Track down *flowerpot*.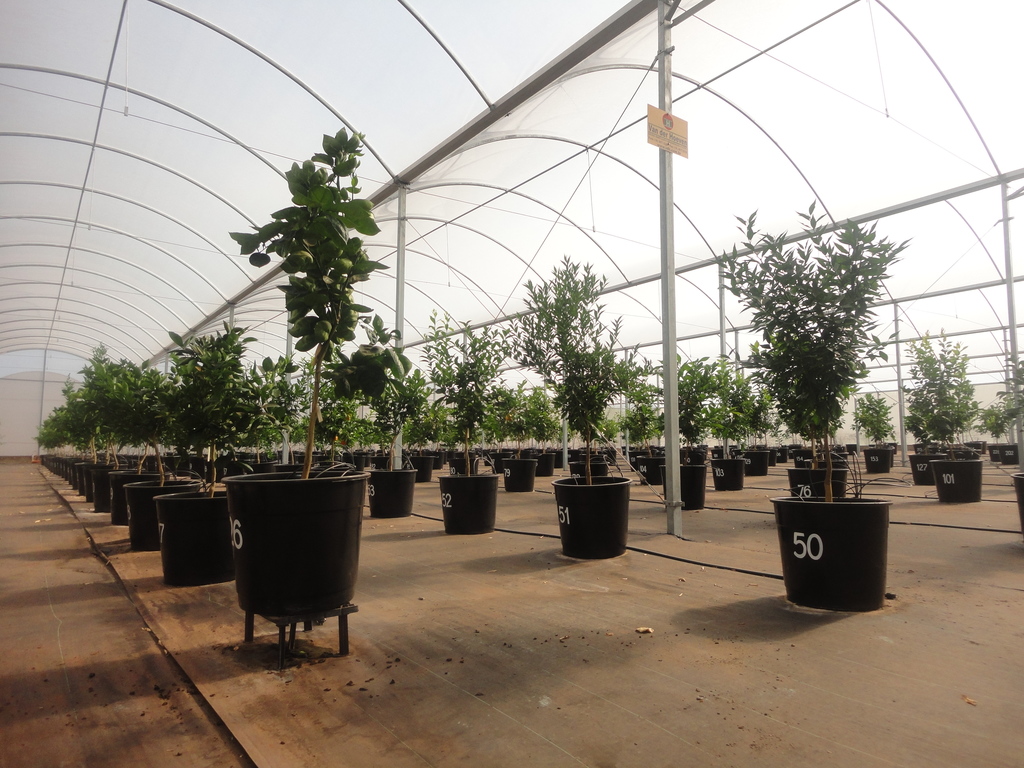
Tracked to box=[122, 477, 204, 548].
